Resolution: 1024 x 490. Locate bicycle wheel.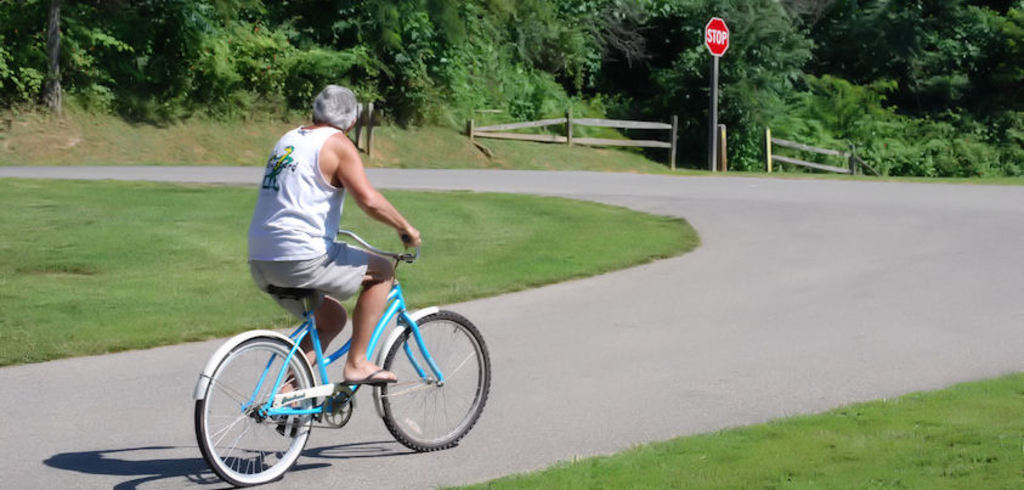
pyautogui.locateOnScreen(193, 336, 315, 488).
